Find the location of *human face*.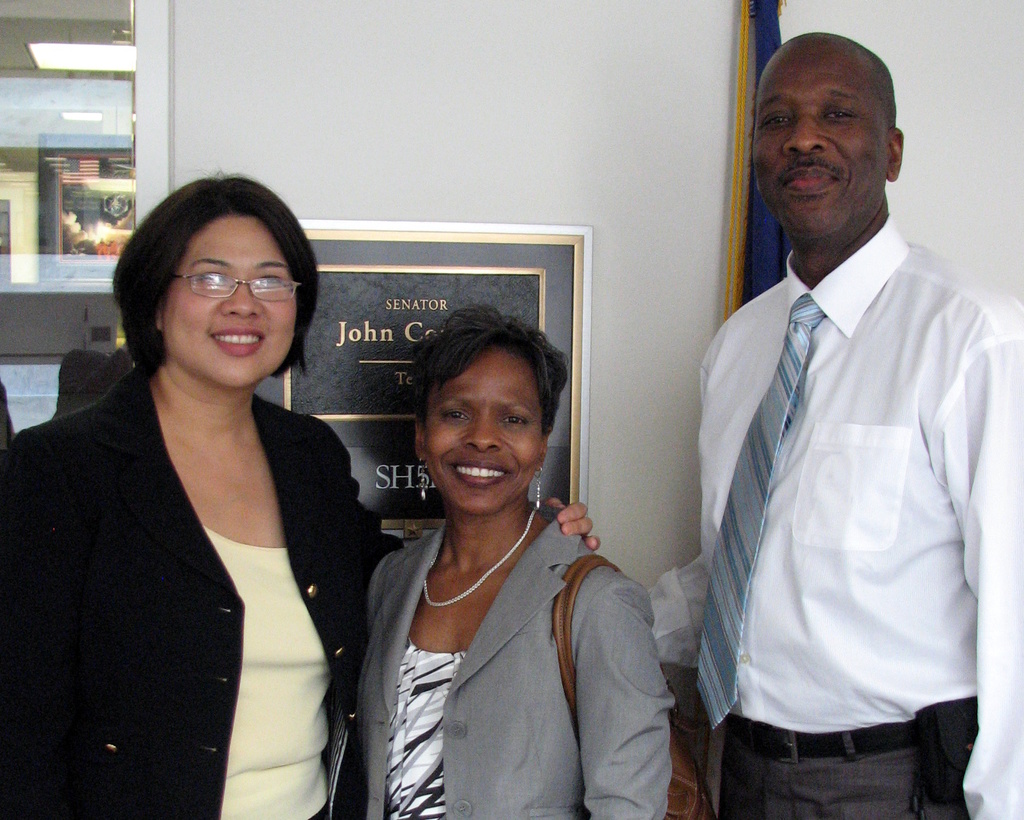
Location: bbox=[426, 347, 546, 506].
